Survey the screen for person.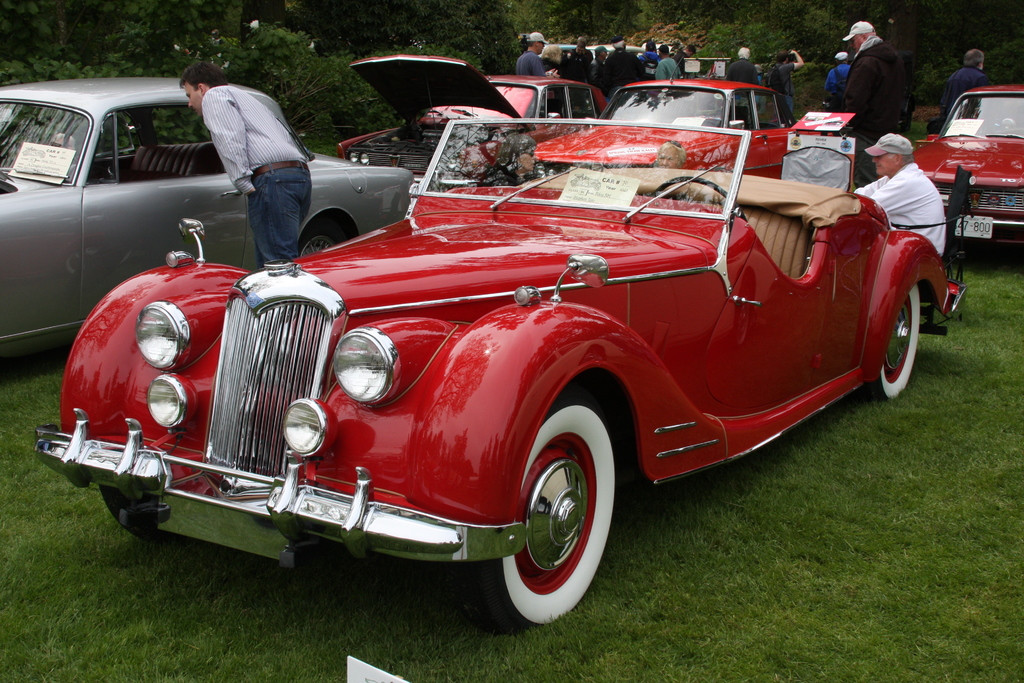
Survey found: [left=480, top=129, right=540, bottom=185].
